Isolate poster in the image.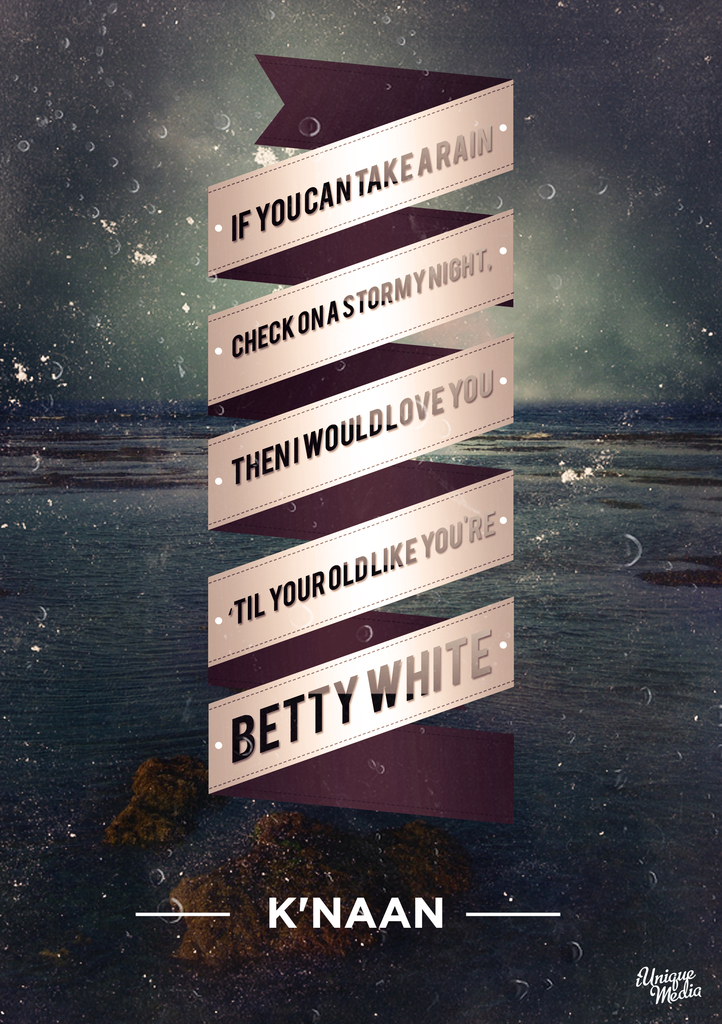
Isolated region: box=[0, 0, 721, 1023].
